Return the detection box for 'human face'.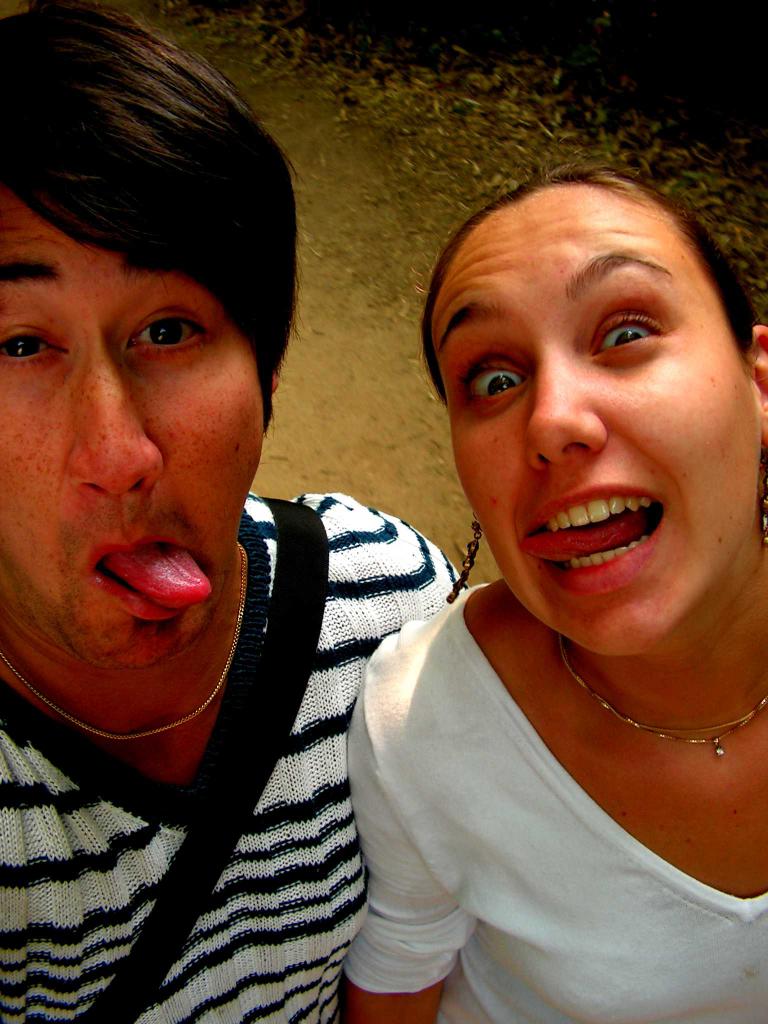
<box>431,182,760,655</box>.
